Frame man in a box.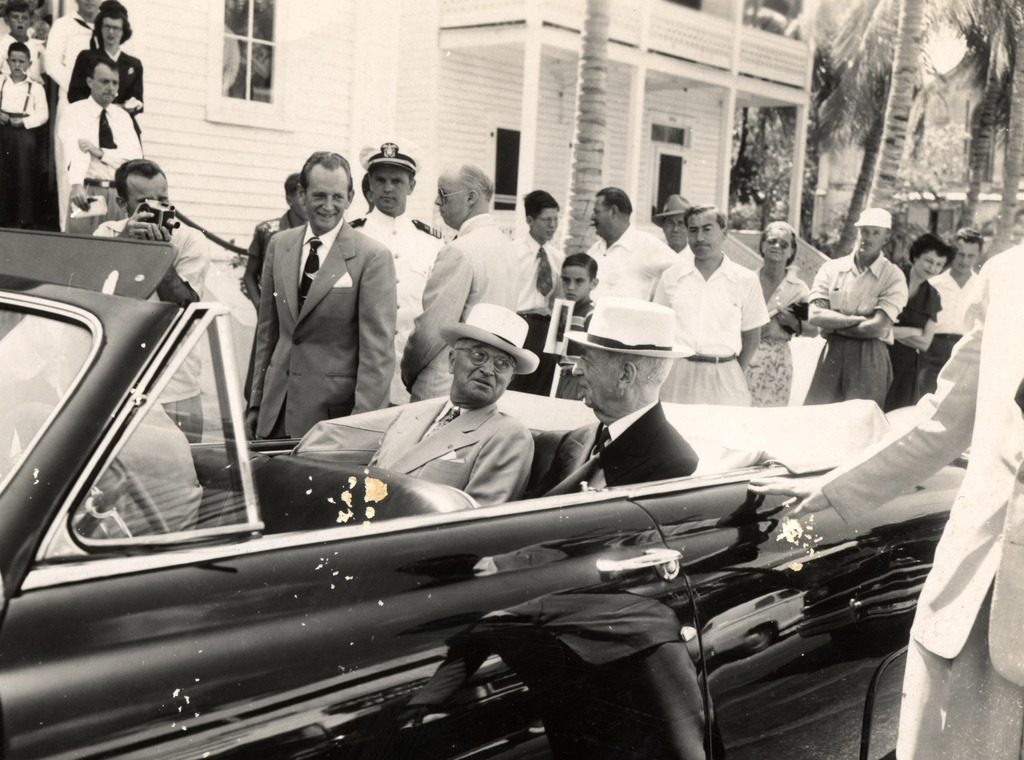
{"left": 43, "top": 0, "right": 104, "bottom": 83}.
